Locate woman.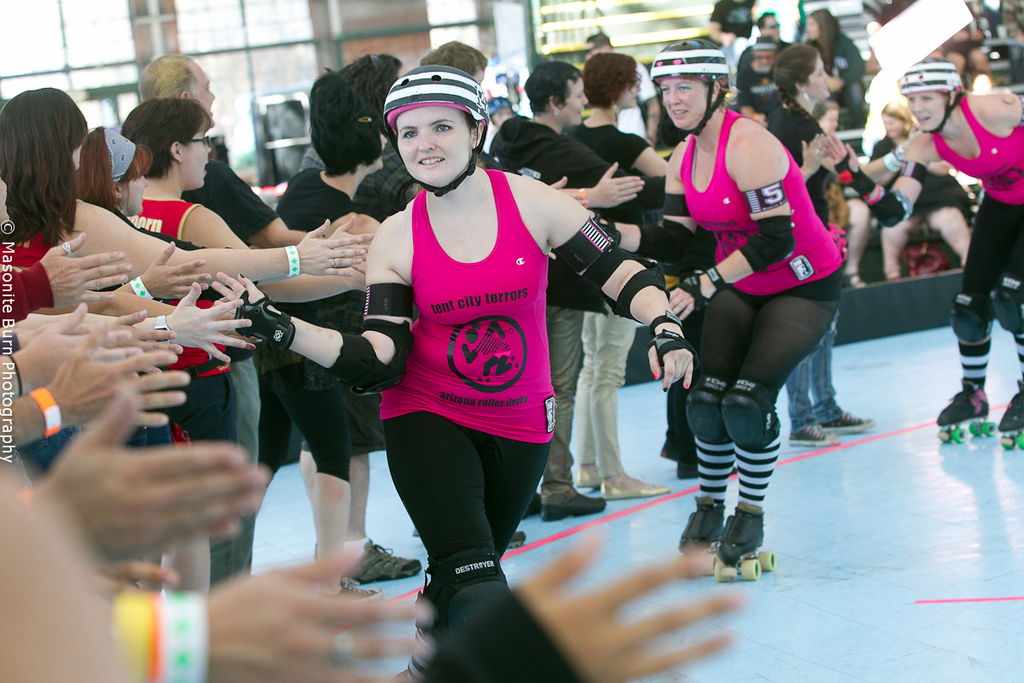
Bounding box: box=[752, 49, 929, 452].
